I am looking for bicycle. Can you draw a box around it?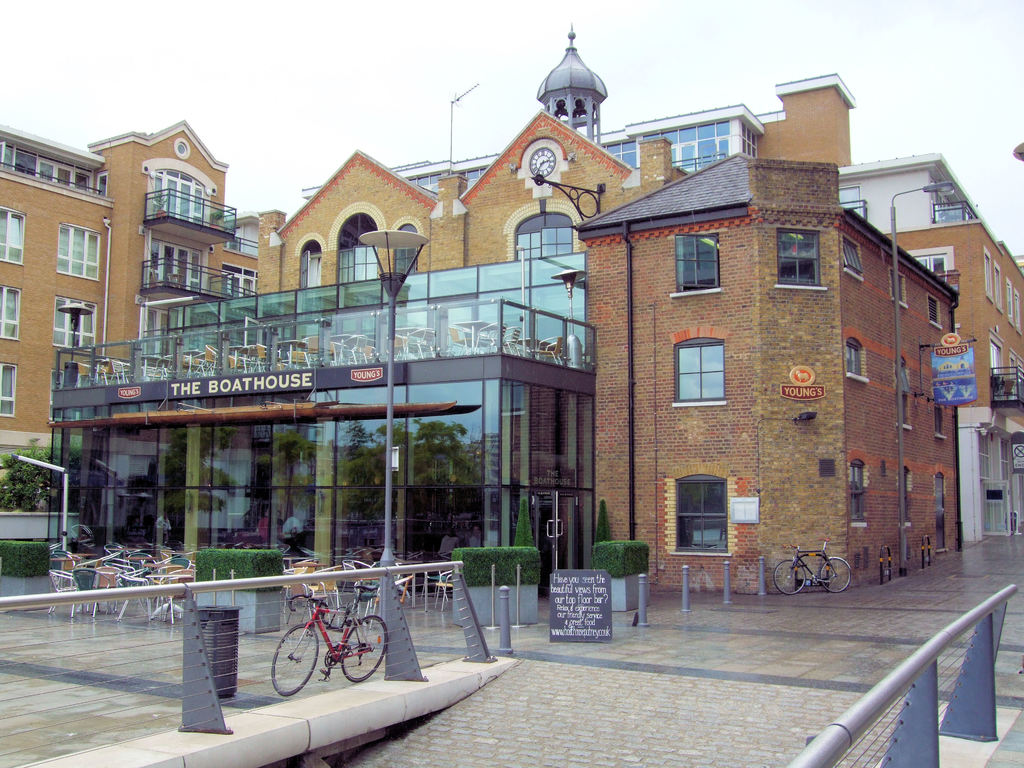
Sure, the bounding box is 769/544/854/598.
